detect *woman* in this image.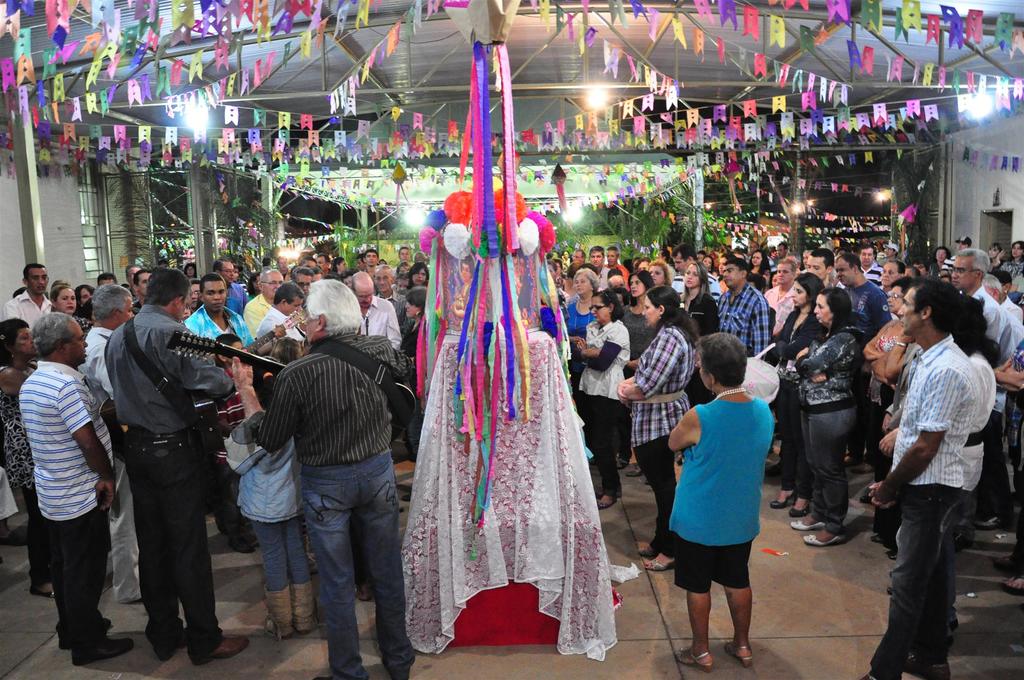
Detection: l=670, t=334, r=776, b=662.
